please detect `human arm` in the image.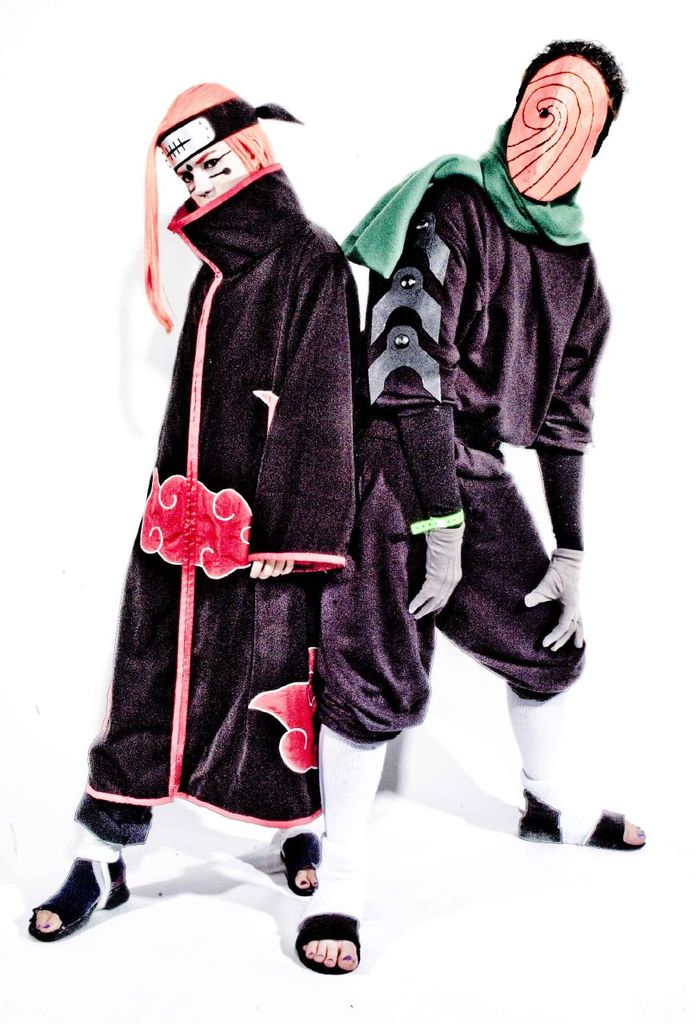
detection(365, 191, 470, 627).
